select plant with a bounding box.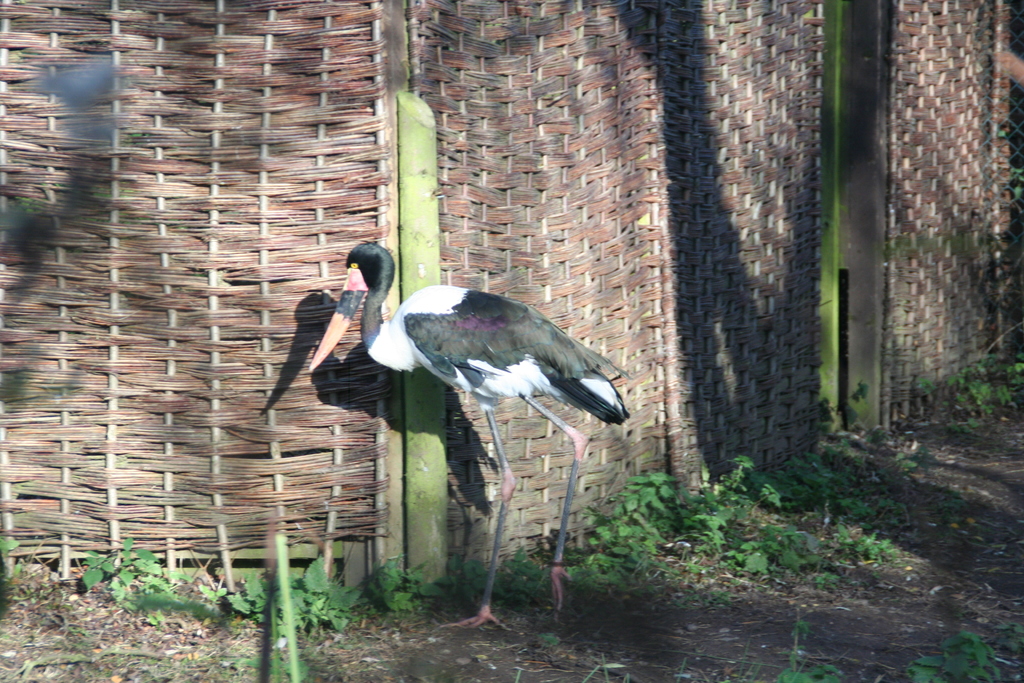
375:563:425:611.
